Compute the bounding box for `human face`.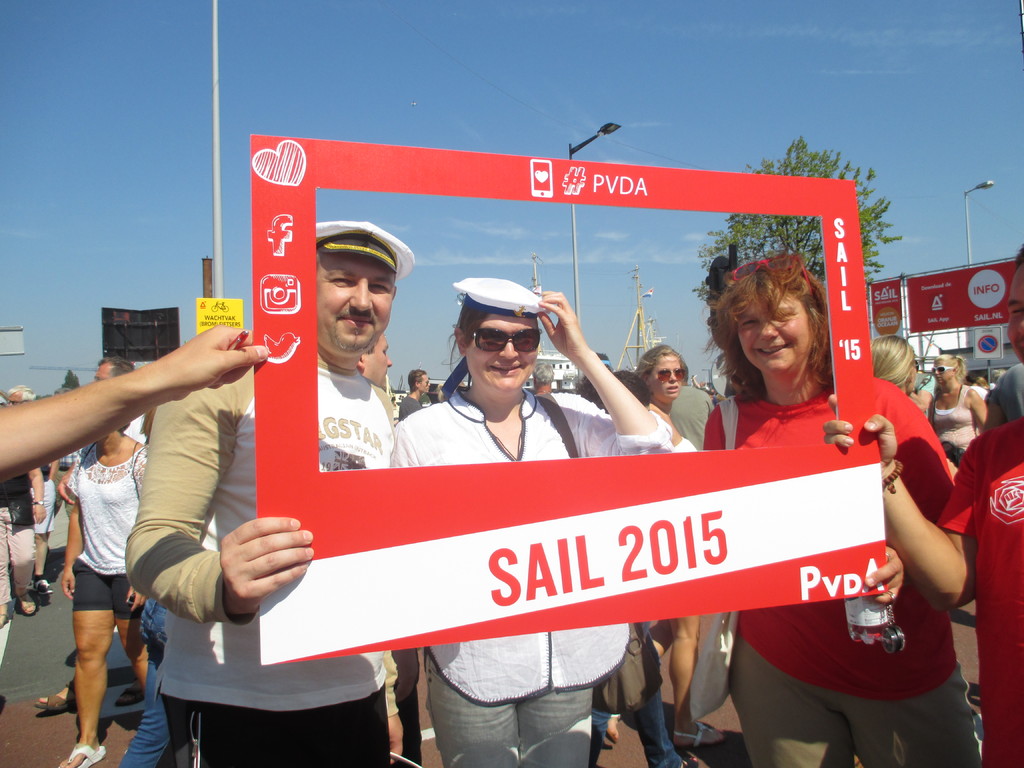
(740,285,814,373).
